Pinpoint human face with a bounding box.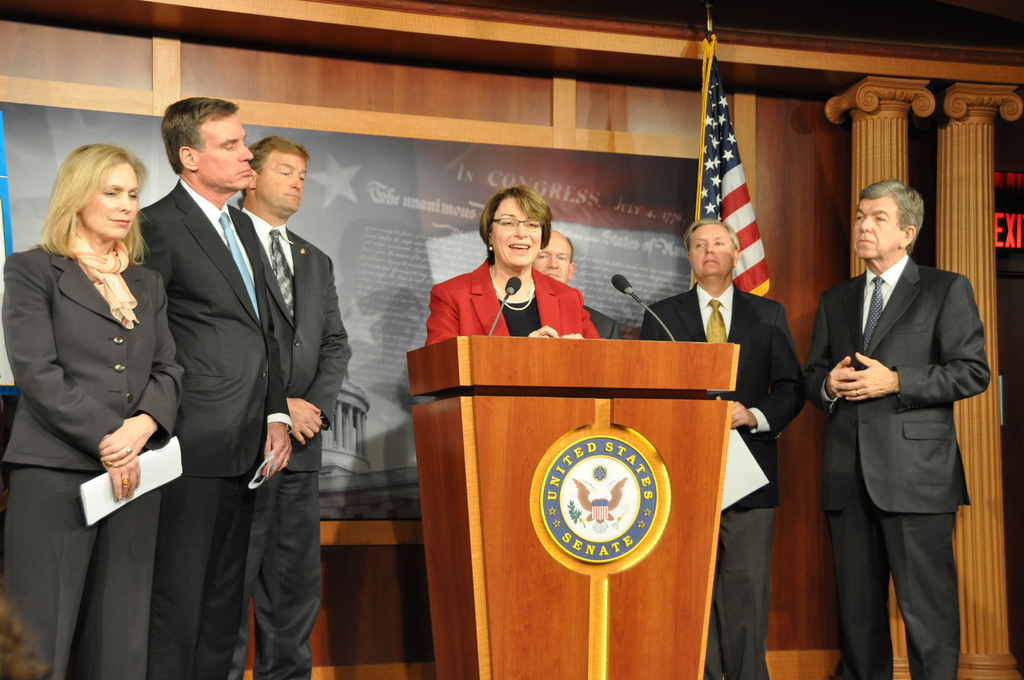
{"x1": 854, "y1": 197, "x2": 903, "y2": 263}.
